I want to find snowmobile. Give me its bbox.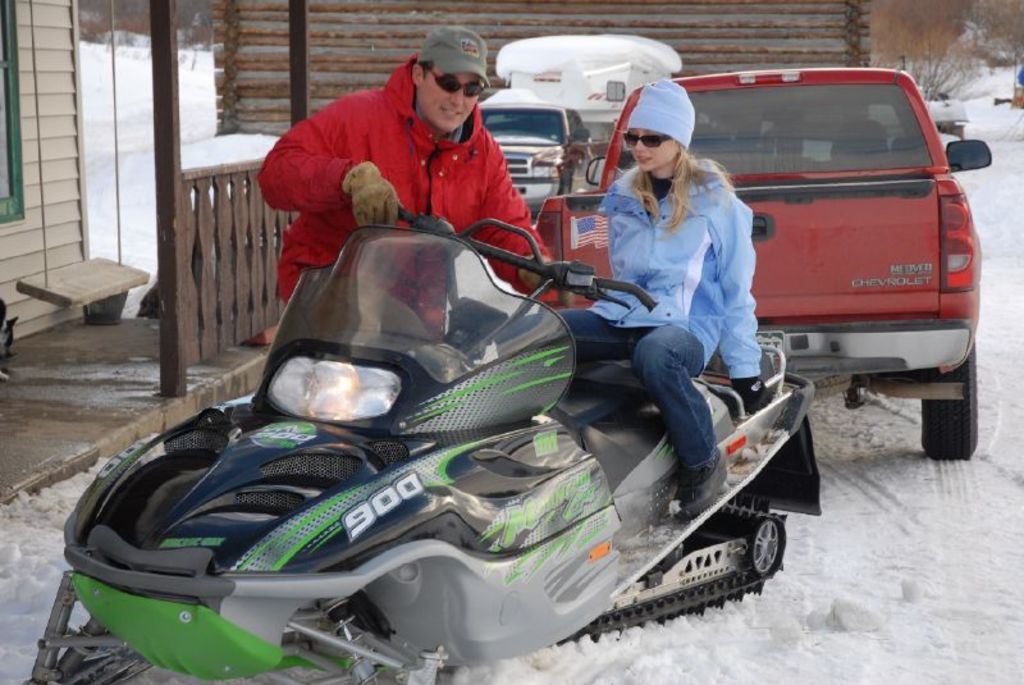
(left=27, top=196, right=823, bottom=684).
